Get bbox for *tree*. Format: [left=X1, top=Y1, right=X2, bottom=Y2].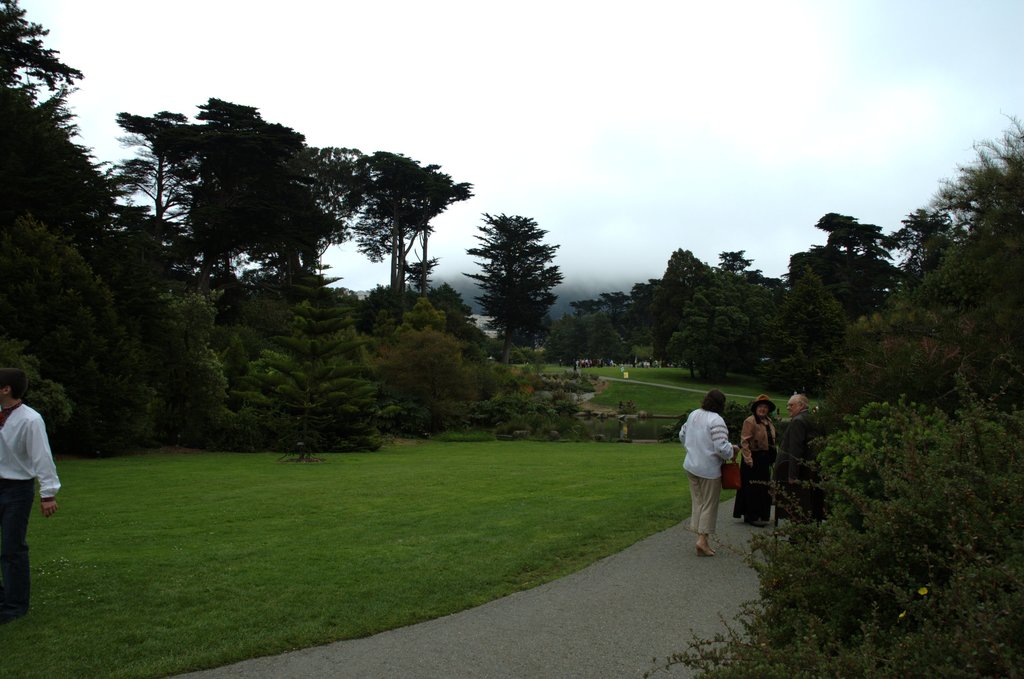
[left=712, top=242, right=794, bottom=299].
